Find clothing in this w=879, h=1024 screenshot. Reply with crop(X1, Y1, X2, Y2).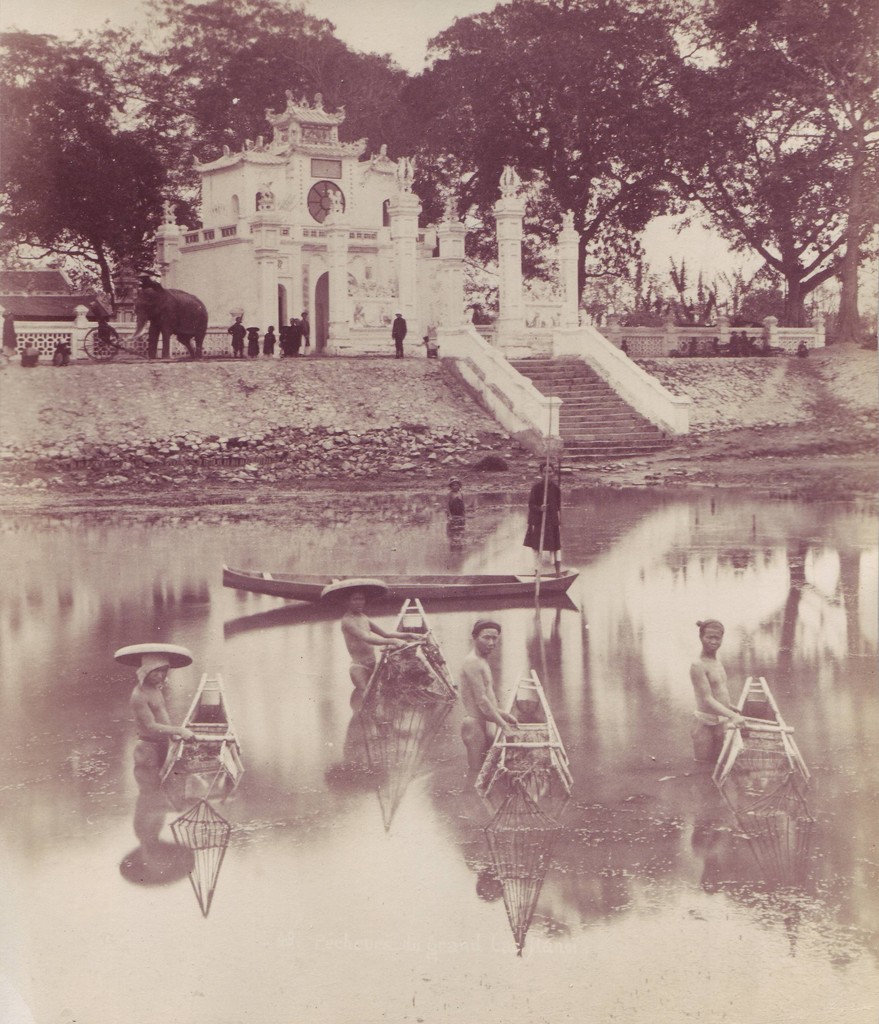
crop(464, 712, 497, 745).
